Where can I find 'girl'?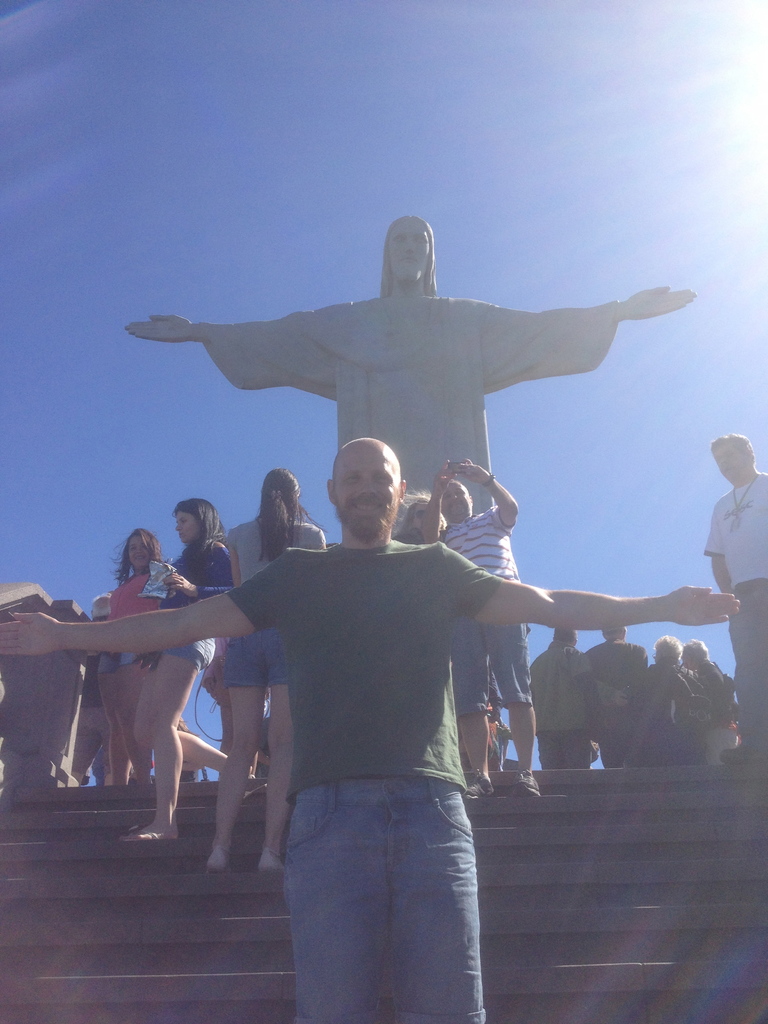
You can find it at (195, 465, 324, 872).
